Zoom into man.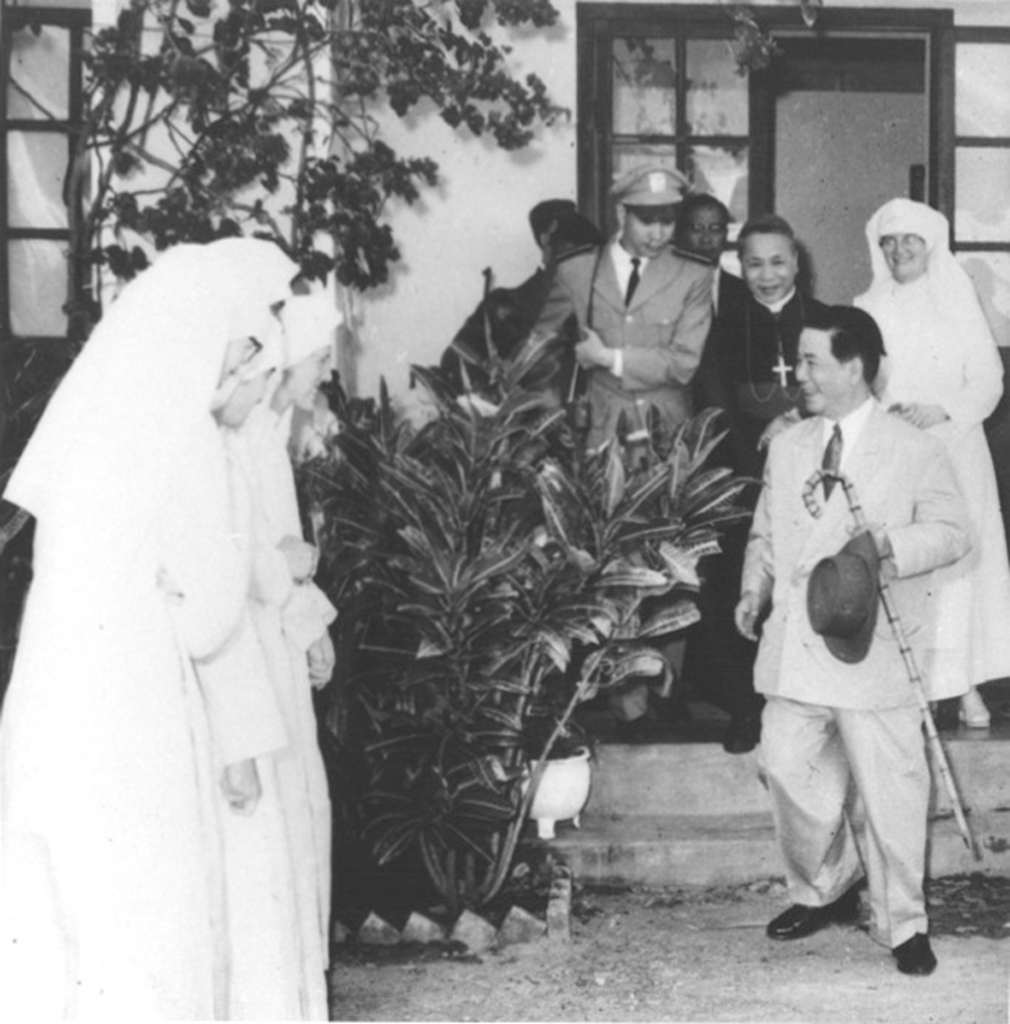
Zoom target: {"x1": 492, "y1": 161, "x2": 725, "y2": 732}.
